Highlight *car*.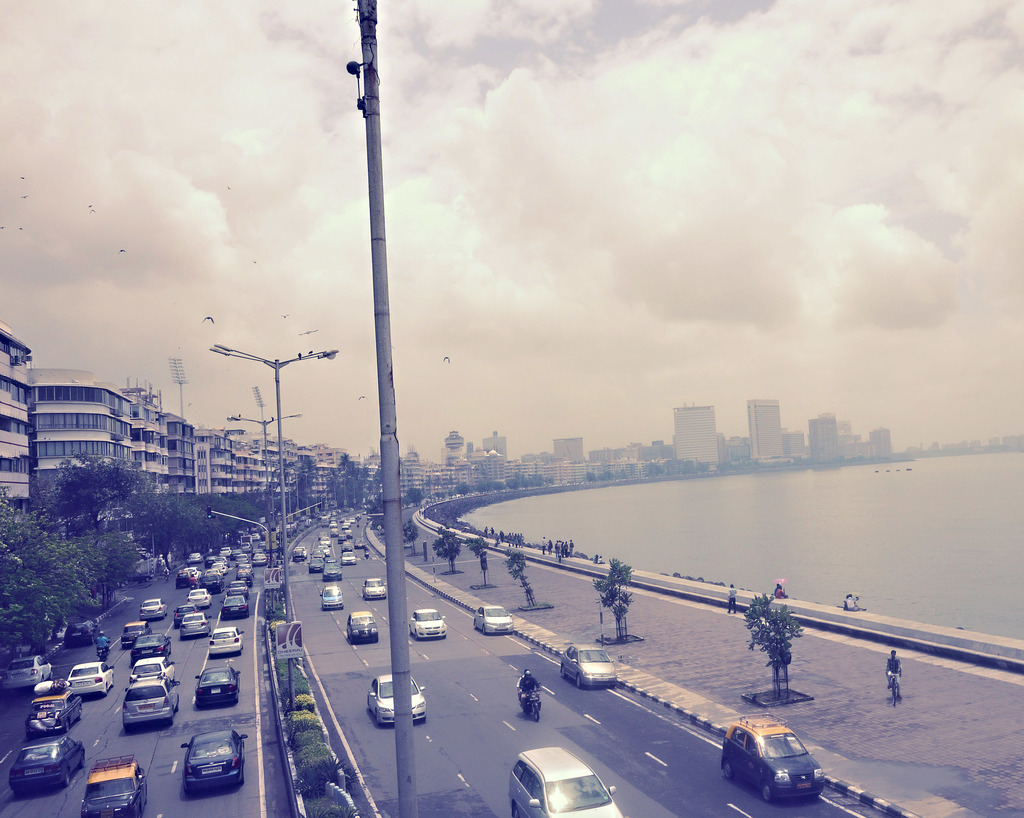
Highlighted region: select_region(128, 660, 177, 678).
